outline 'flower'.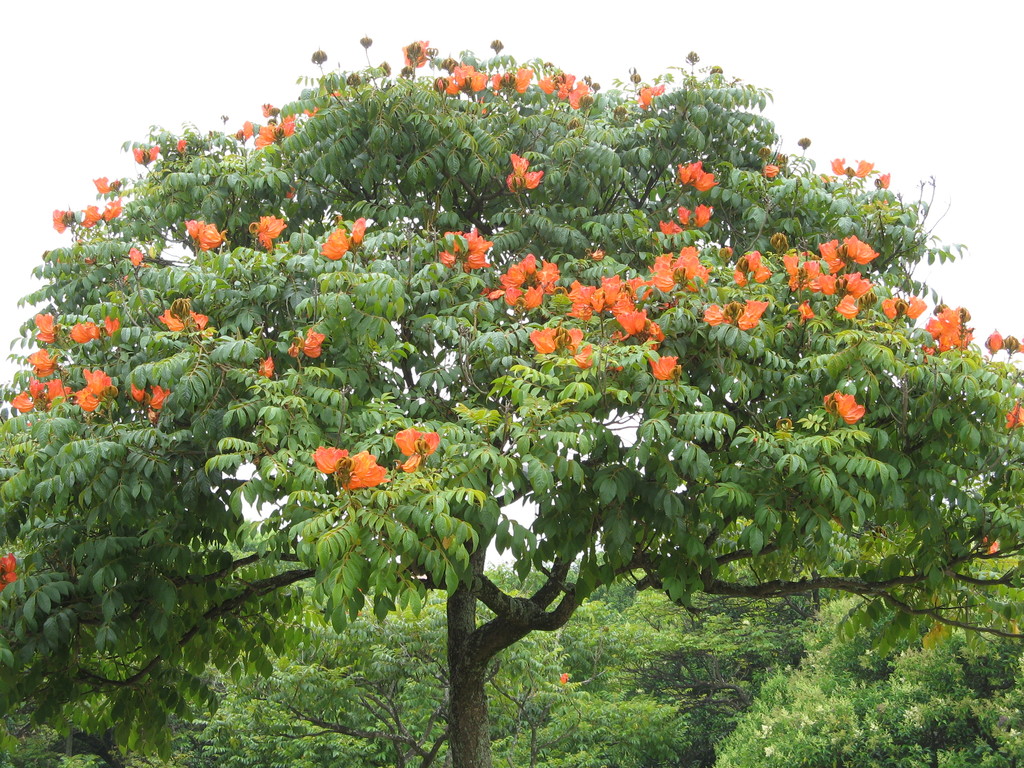
Outline: <bbox>882, 294, 922, 317</bbox>.
